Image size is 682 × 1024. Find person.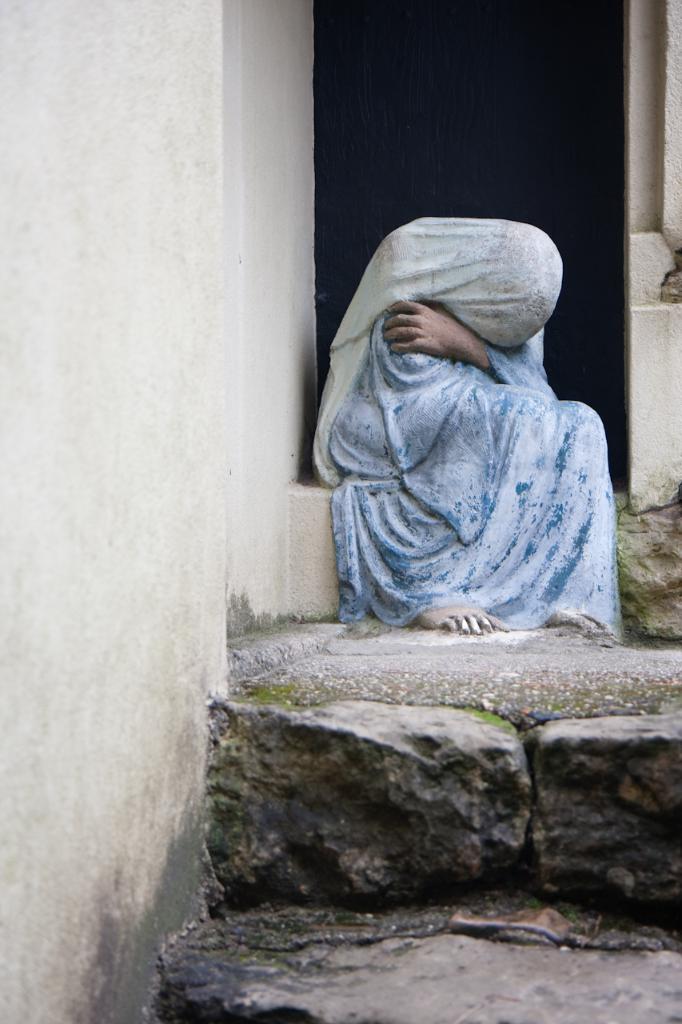
[309, 216, 617, 637].
